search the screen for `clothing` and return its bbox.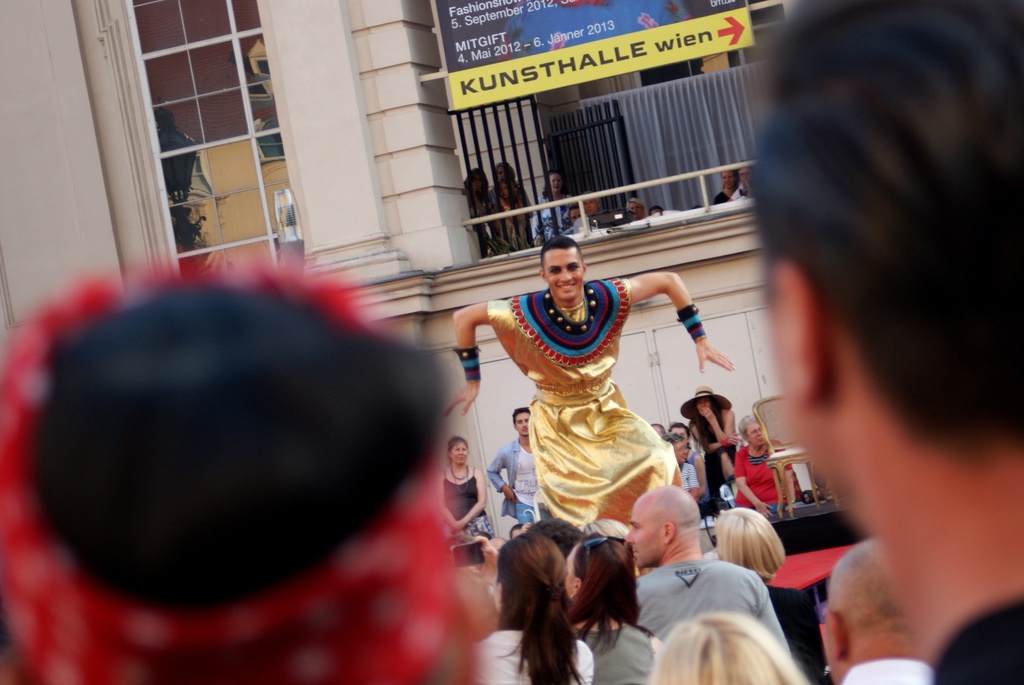
Found: {"x1": 757, "y1": 576, "x2": 824, "y2": 684}.
